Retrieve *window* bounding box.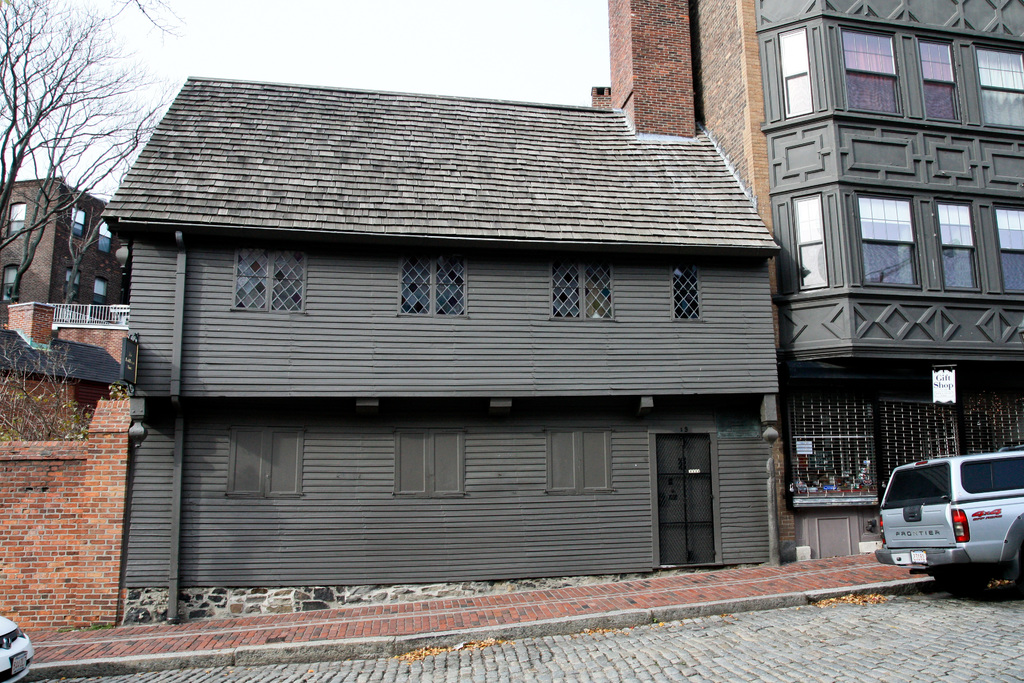
Bounding box: [left=543, top=419, right=620, bottom=490].
